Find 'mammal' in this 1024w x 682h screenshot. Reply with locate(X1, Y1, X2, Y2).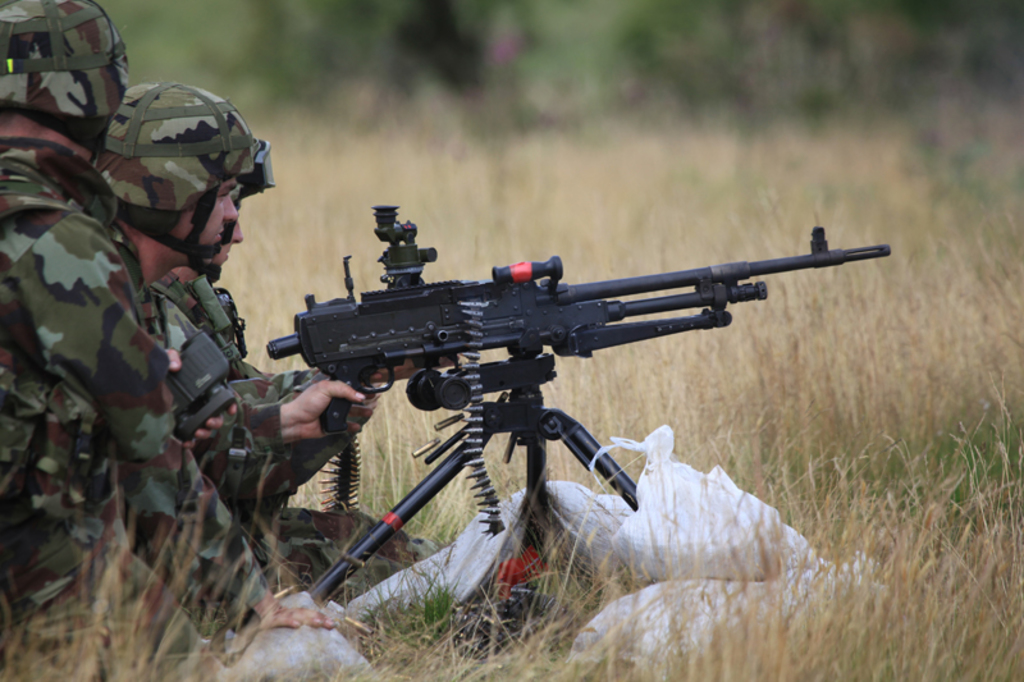
locate(84, 78, 433, 638).
